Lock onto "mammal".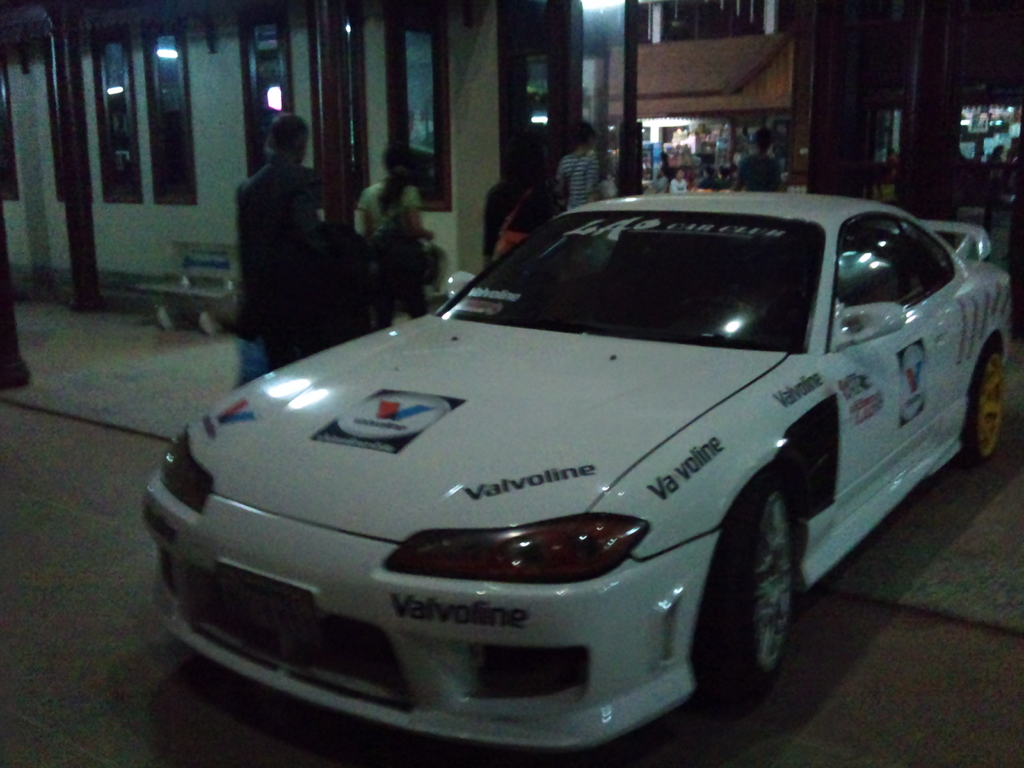
Locked: [552, 120, 600, 212].
